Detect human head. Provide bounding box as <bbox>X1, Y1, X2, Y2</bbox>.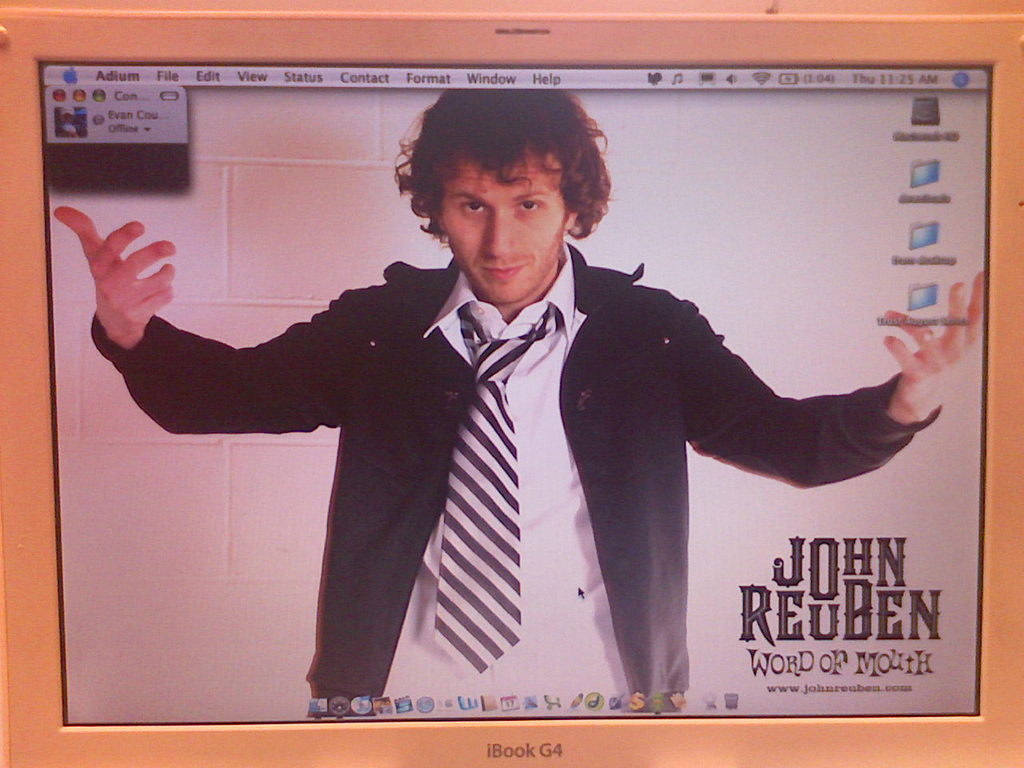
<bbox>392, 97, 615, 281</bbox>.
